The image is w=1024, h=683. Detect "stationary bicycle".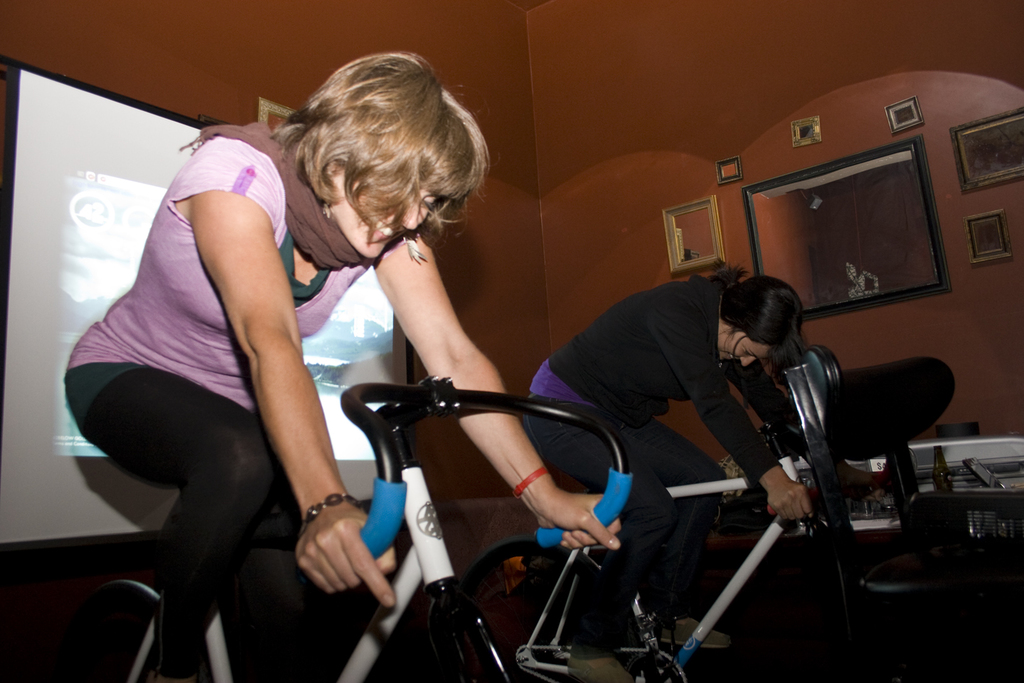
Detection: <box>52,368,633,682</box>.
